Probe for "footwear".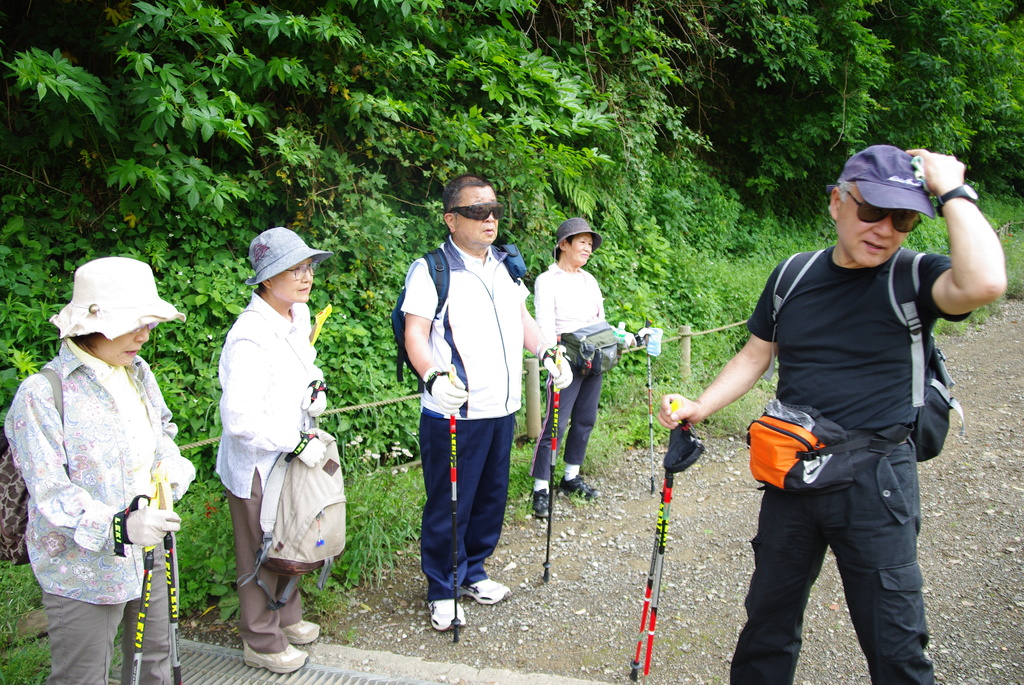
Probe result: <region>428, 597, 470, 631</region>.
